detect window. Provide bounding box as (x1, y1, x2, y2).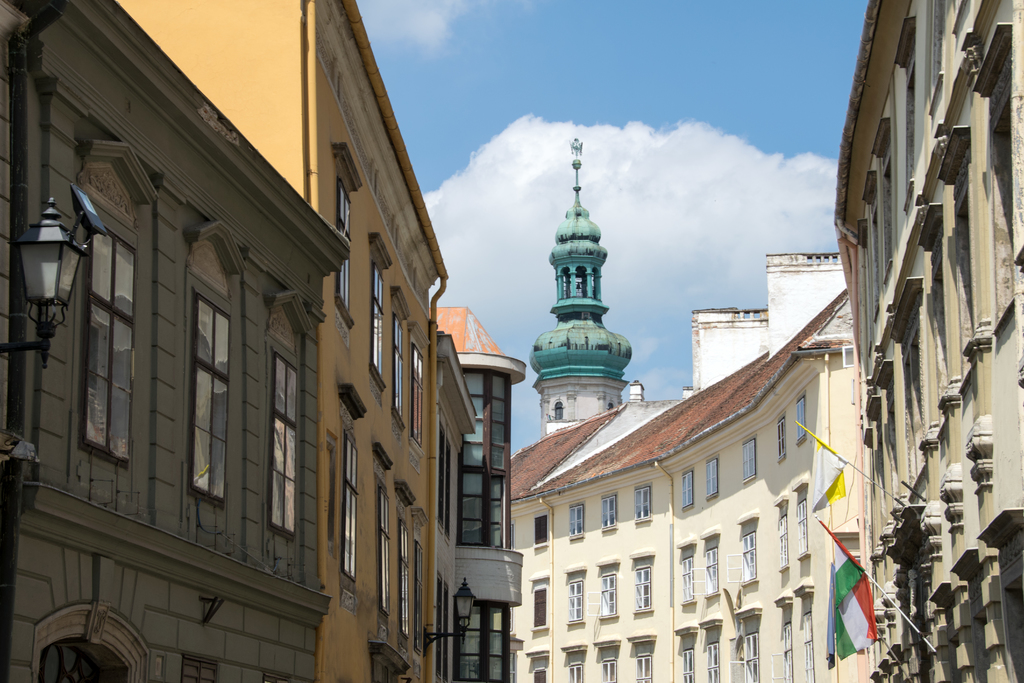
(530, 670, 544, 682).
